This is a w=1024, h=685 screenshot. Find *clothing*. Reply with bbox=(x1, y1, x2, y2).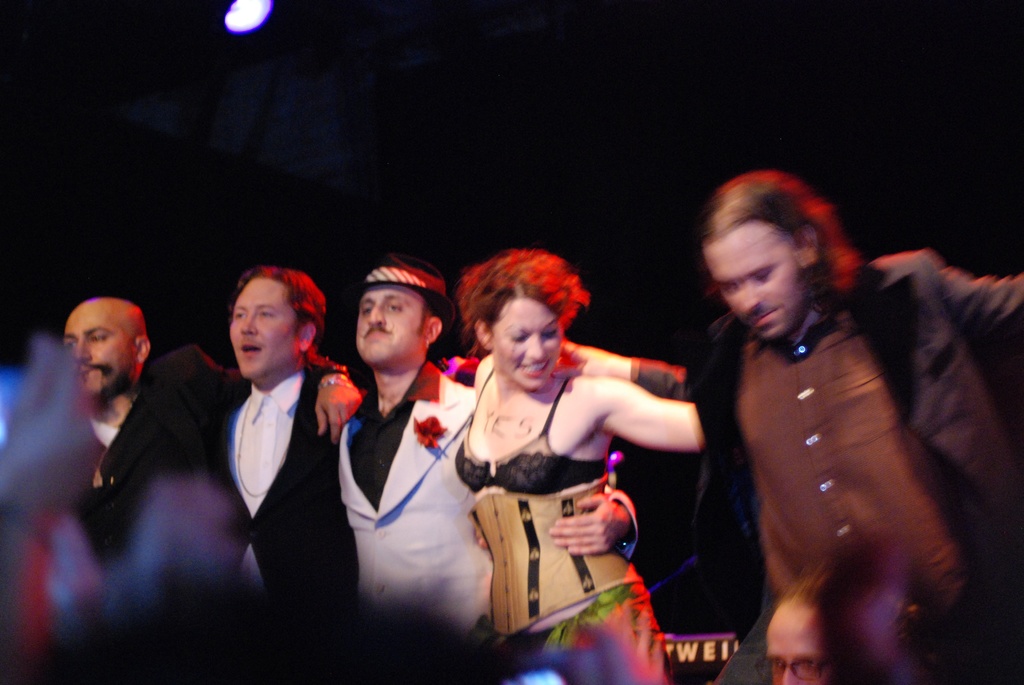
bbox=(477, 563, 676, 682).
